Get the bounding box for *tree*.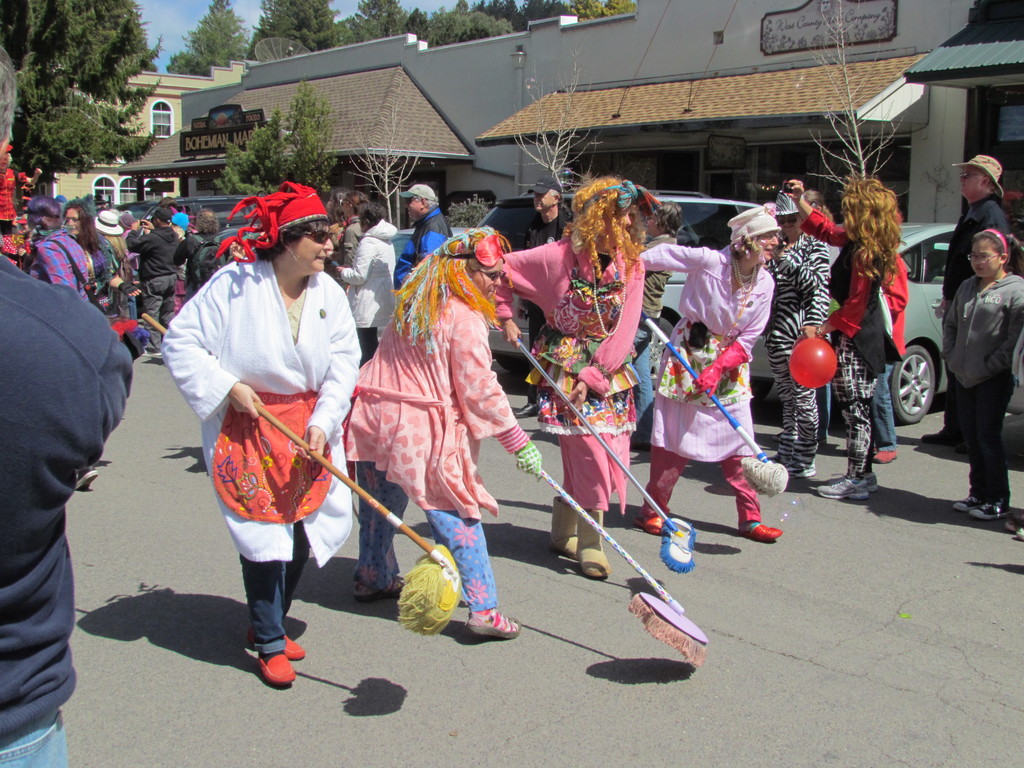
bbox(507, 48, 606, 211).
